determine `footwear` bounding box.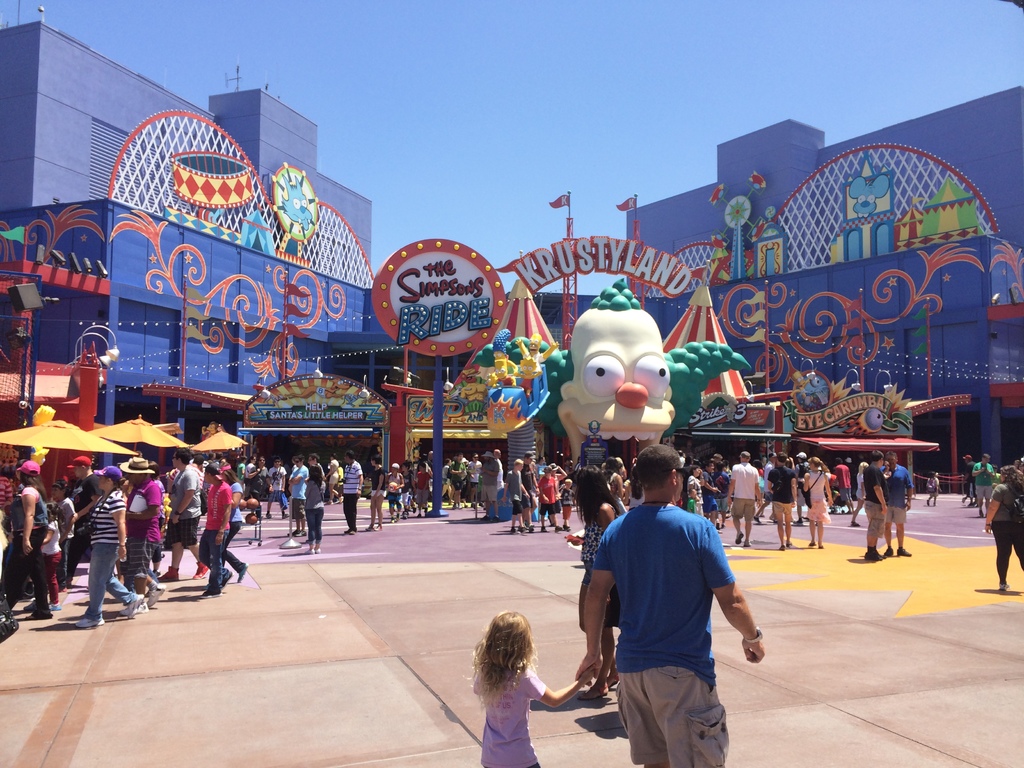
Determined: <bbox>131, 593, 147, 618</bbox>.
